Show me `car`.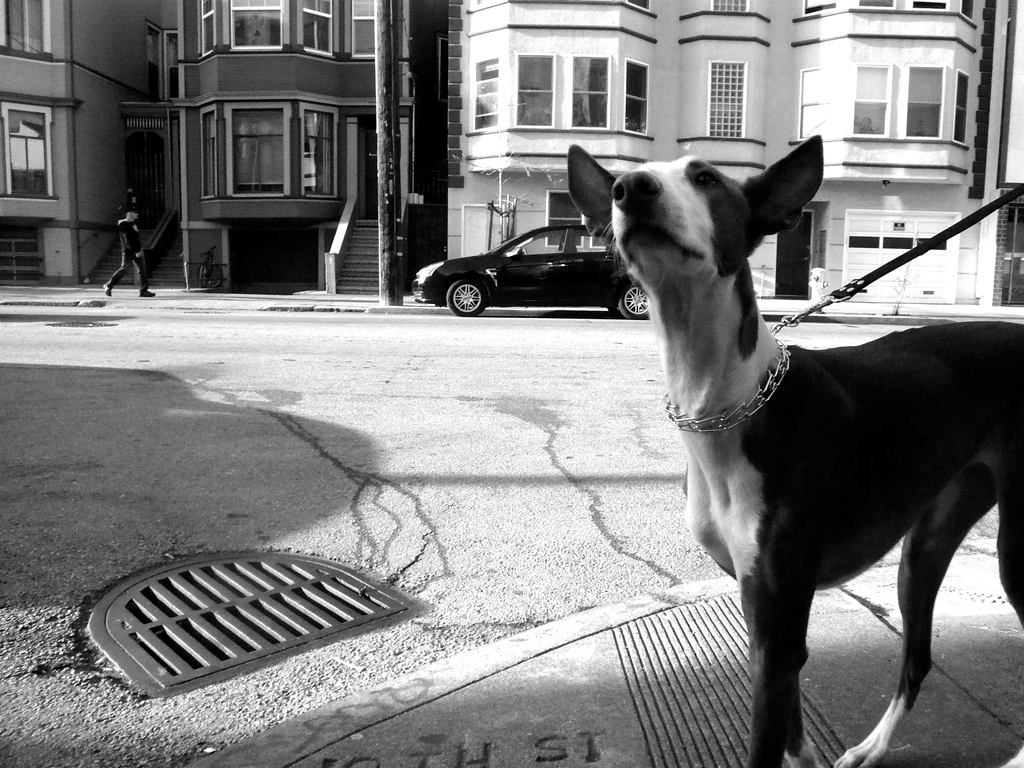
`car` is here: (409,223,653,321).
